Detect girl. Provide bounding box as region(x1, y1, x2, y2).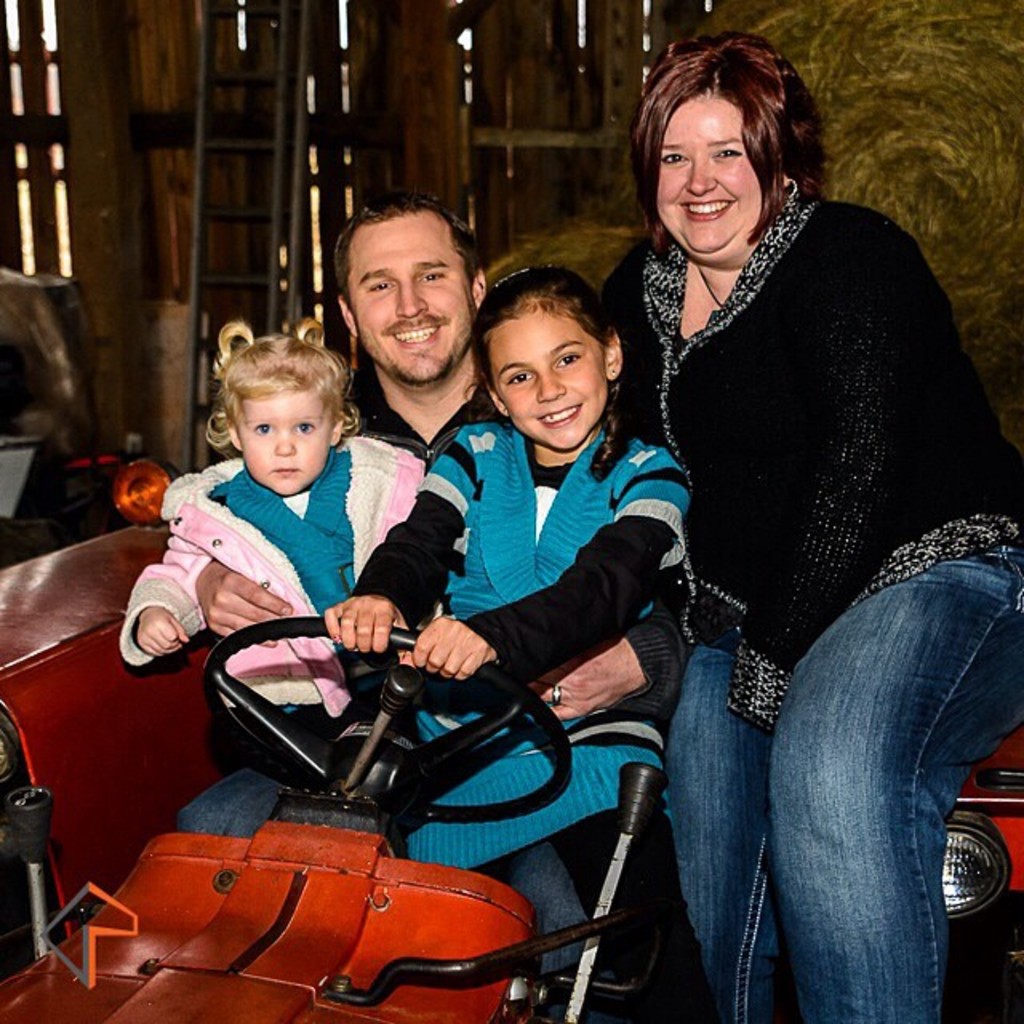
region(326, 258, 698, 979).
